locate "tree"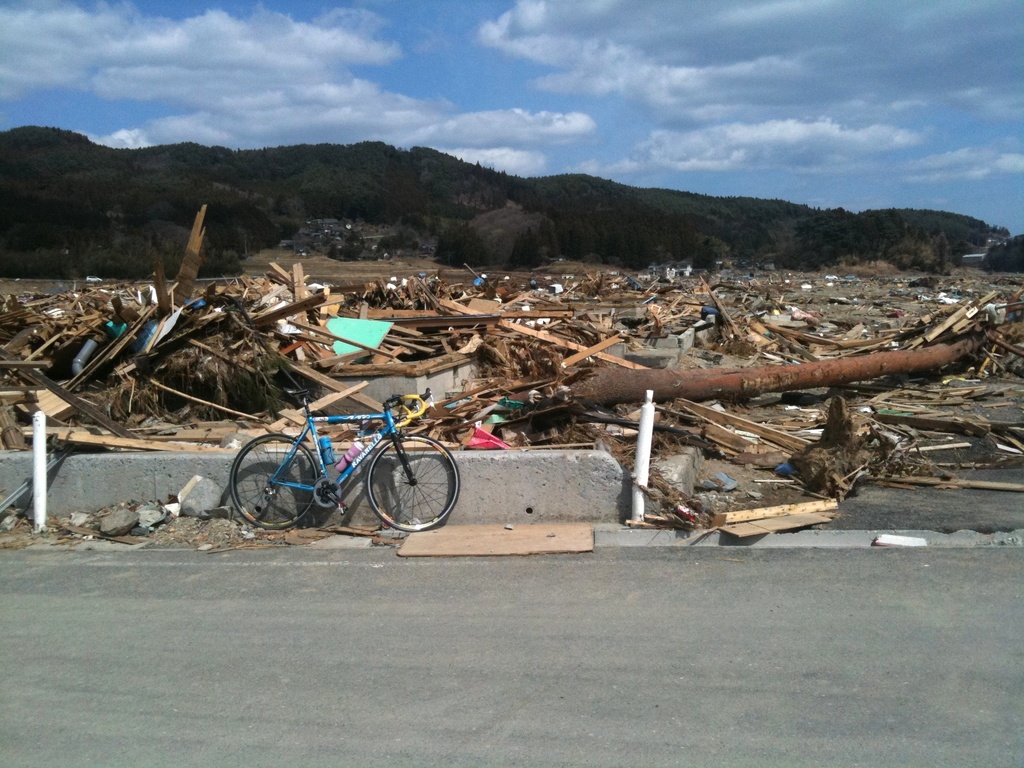
<region>511, 229, 545, 274</region>
